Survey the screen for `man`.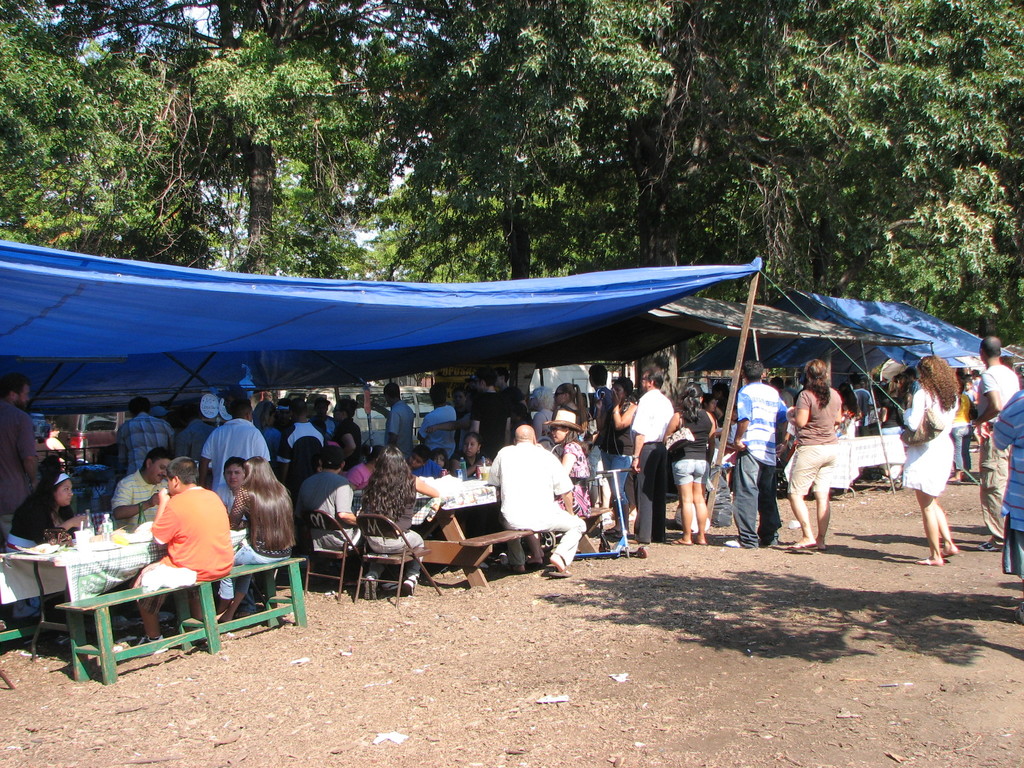
Survey found: select_region(196, 390, 271, 500).
